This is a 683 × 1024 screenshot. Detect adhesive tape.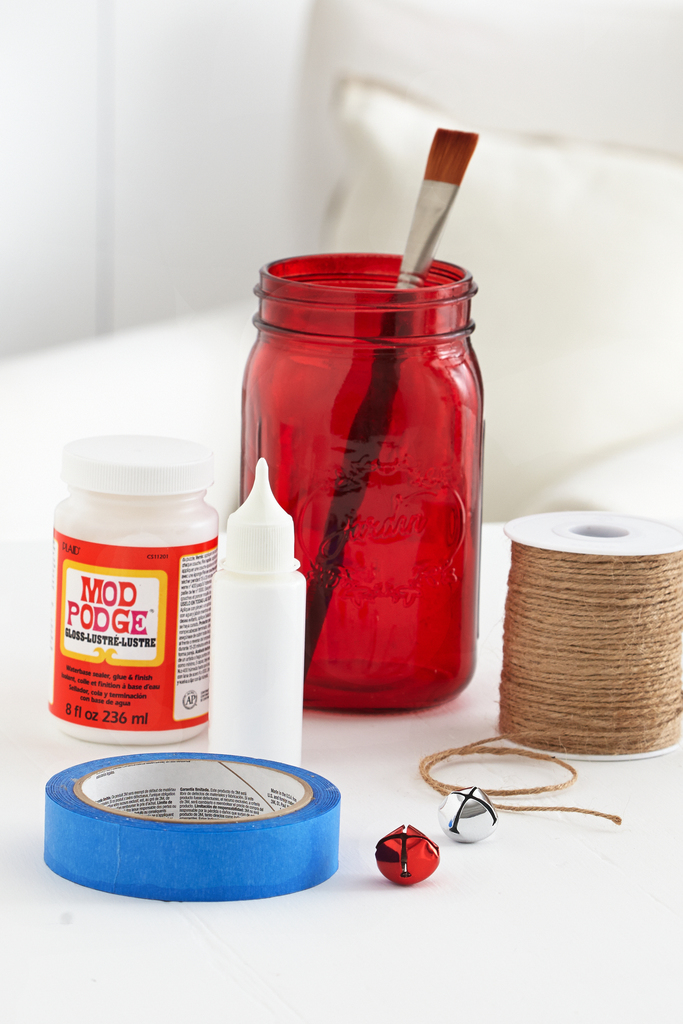
[28, 749, 366, 902].
